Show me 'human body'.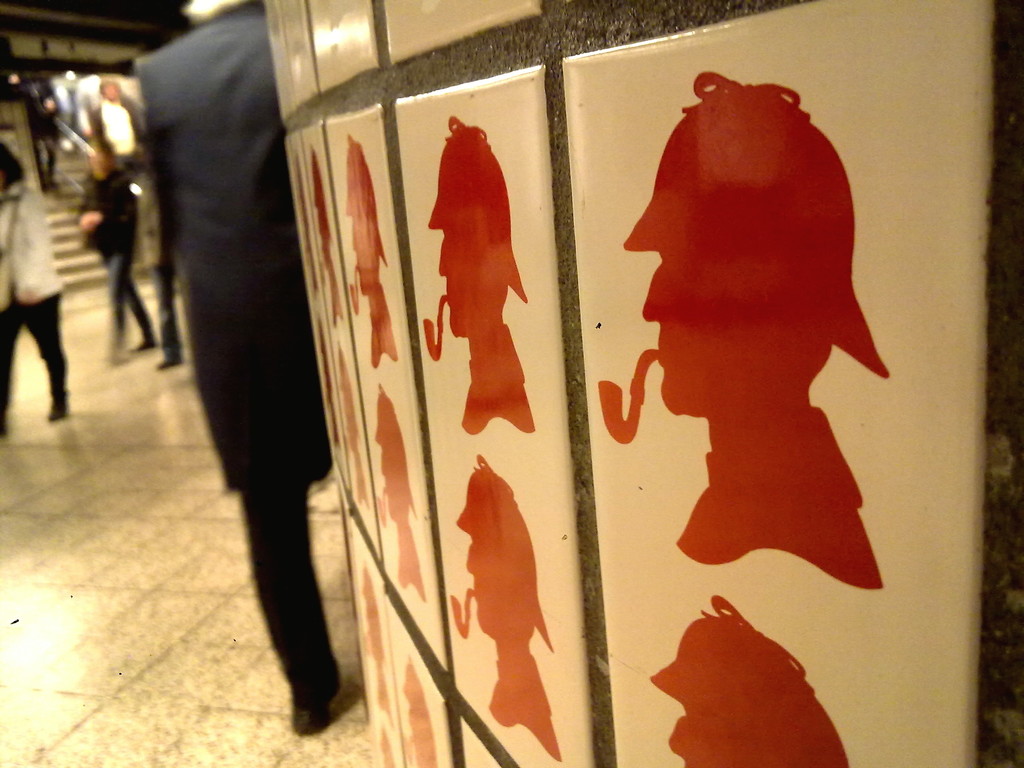
'human body' is here: left=0, top=184, right=68, bottom=417.
